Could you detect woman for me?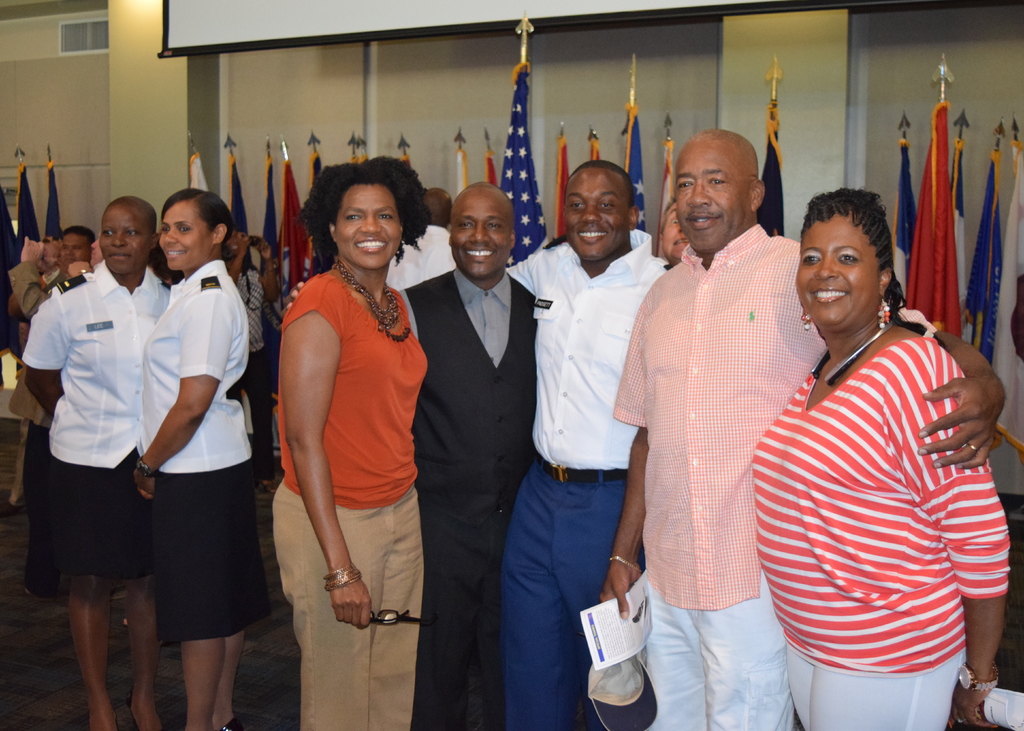
Detection result: x1=132 y1=186 x2=271 y2=730.
